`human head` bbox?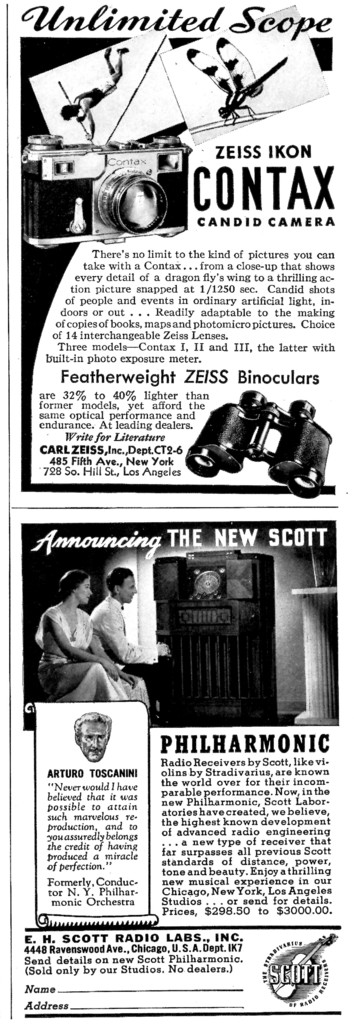
108/564/133/603
